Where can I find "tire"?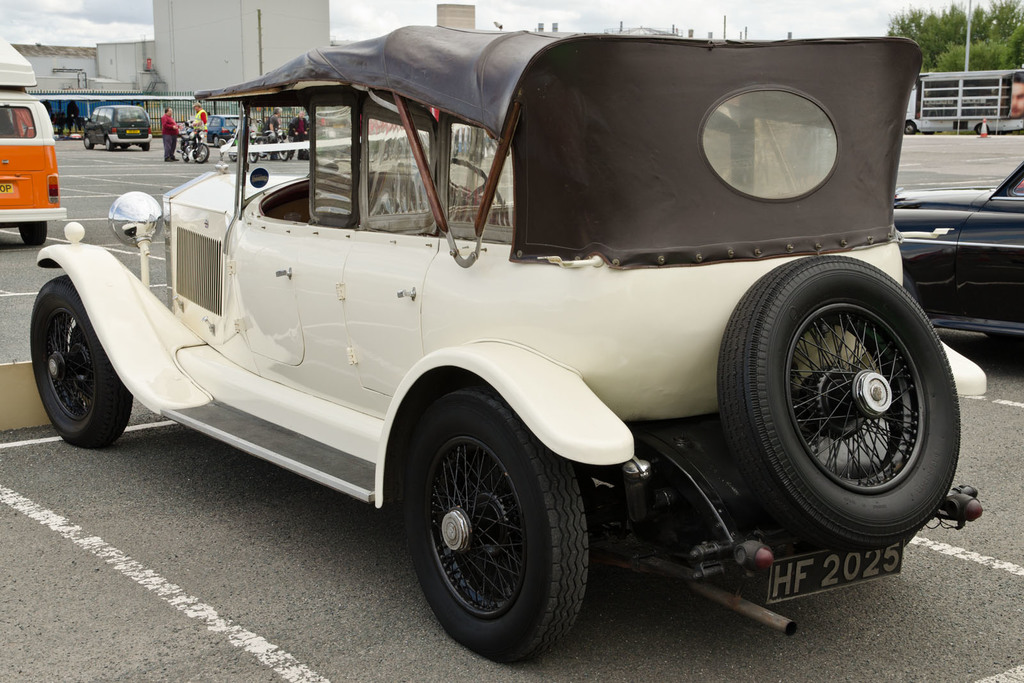
You can find it at x1=17, y1=218, x2=48, y2=246.
